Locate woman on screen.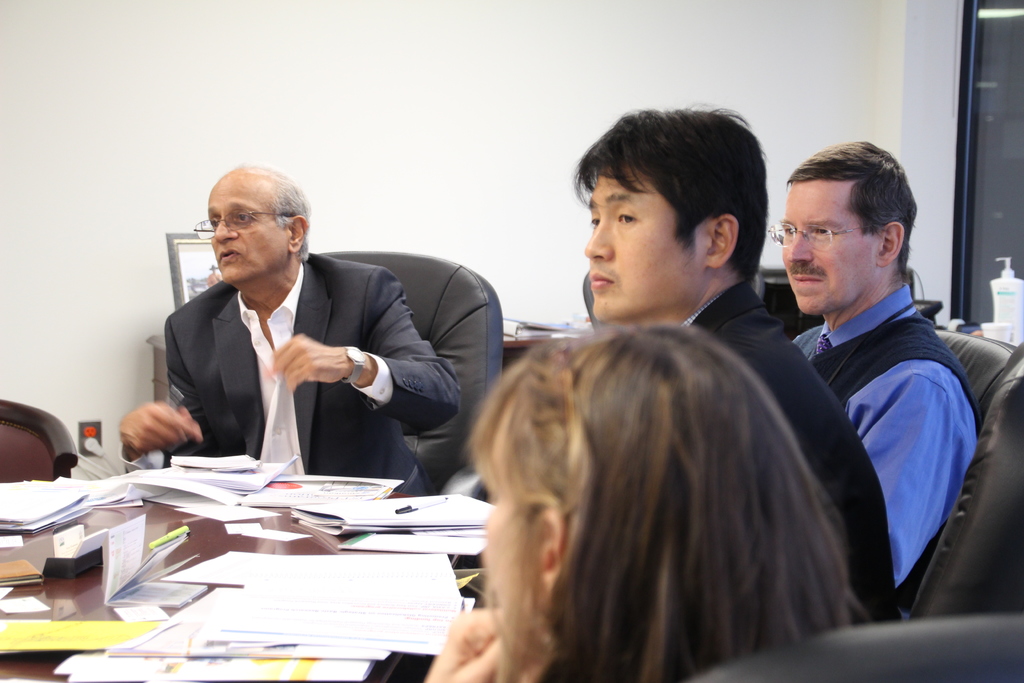
On screen at {"left": 429, "top": 257, "right": 909, "bottom": 671}.
